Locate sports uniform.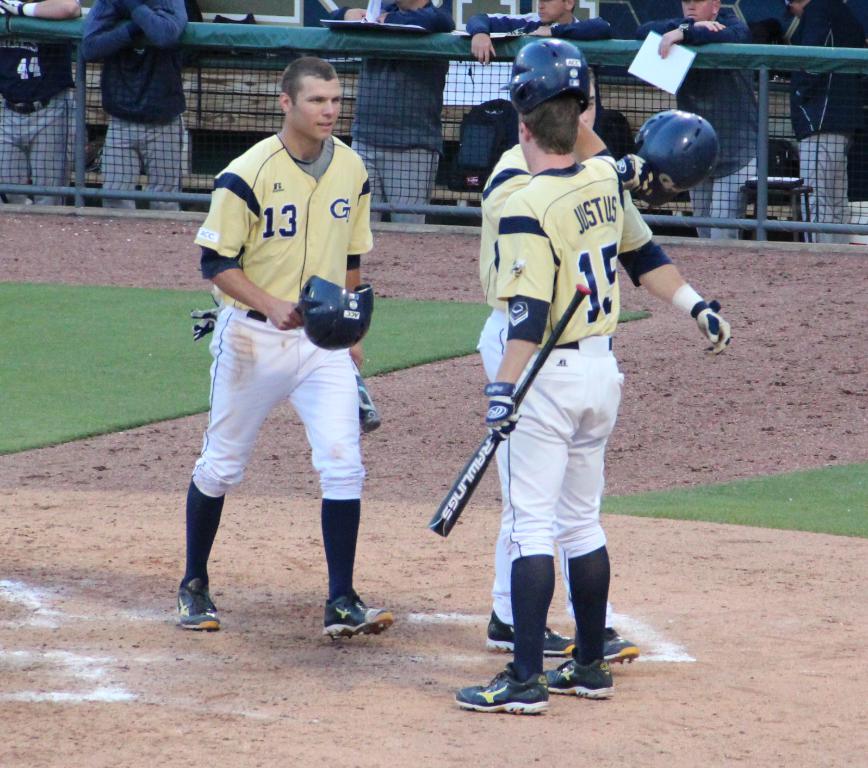
Bounding box: bbox=(82, 0, 195, 205).
